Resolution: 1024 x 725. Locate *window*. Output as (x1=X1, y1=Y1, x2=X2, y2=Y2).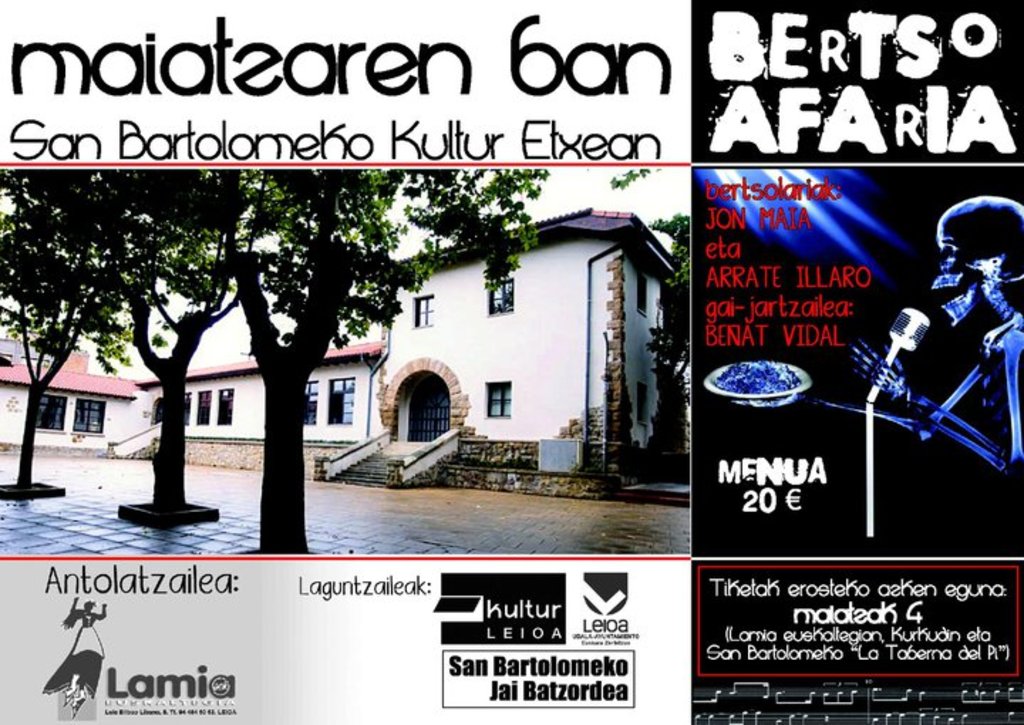
(x1=193, y1=392, x2=215, y2=428).
